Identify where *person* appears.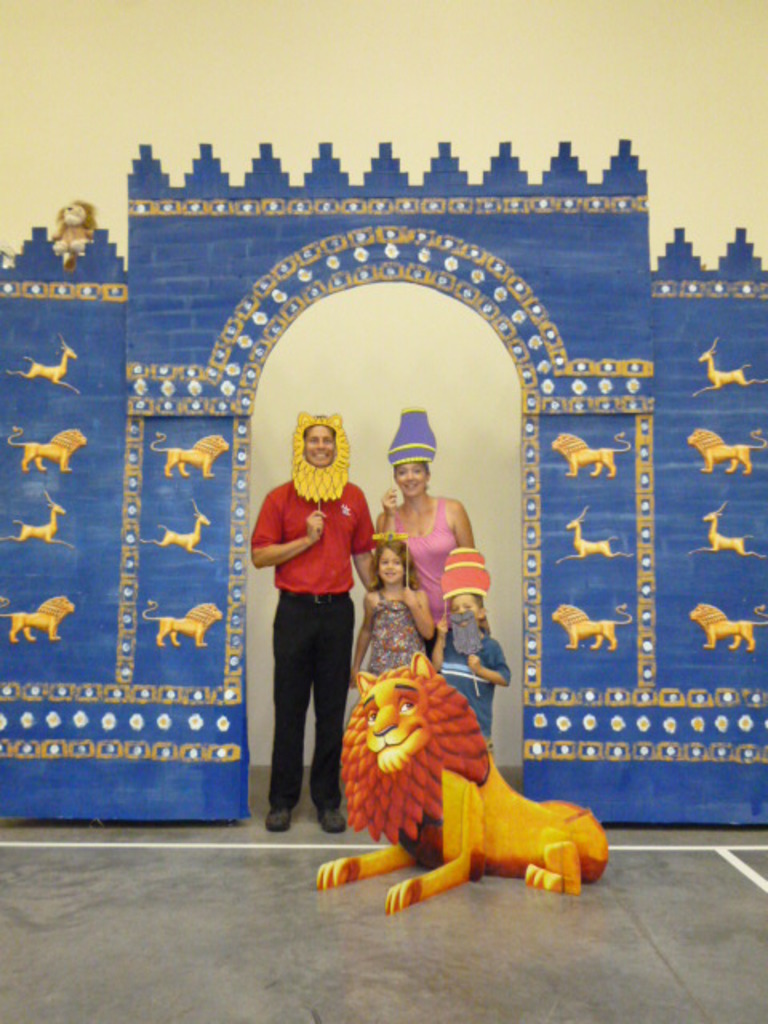
Appears at (427, 590, 518, 739).
